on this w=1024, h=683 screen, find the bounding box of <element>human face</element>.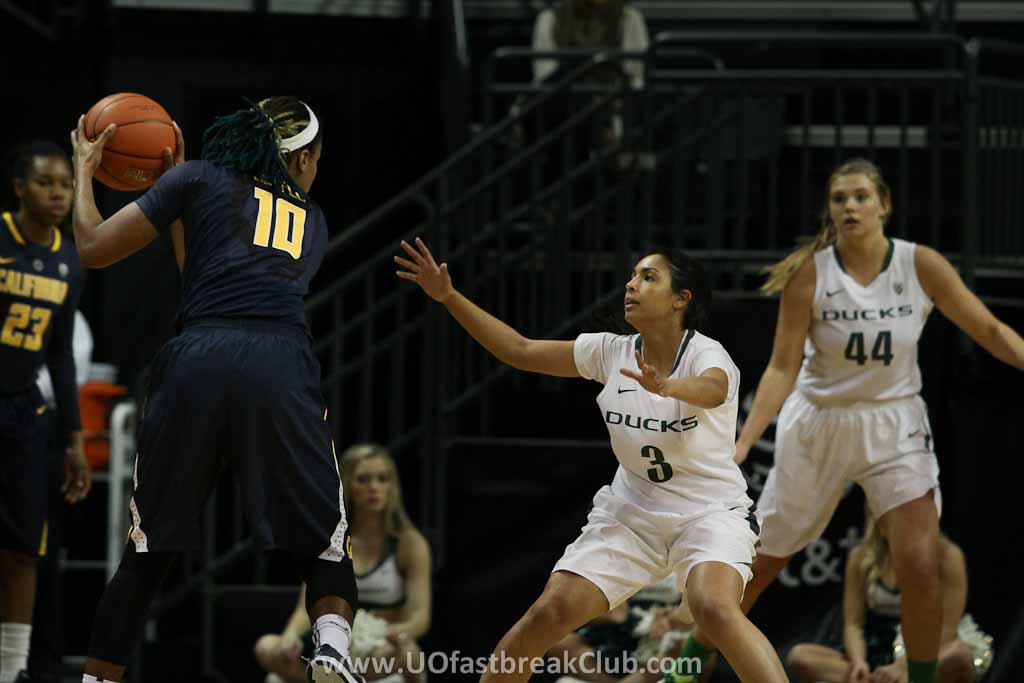
Bounding box: box(622, 255, 674, 321).
